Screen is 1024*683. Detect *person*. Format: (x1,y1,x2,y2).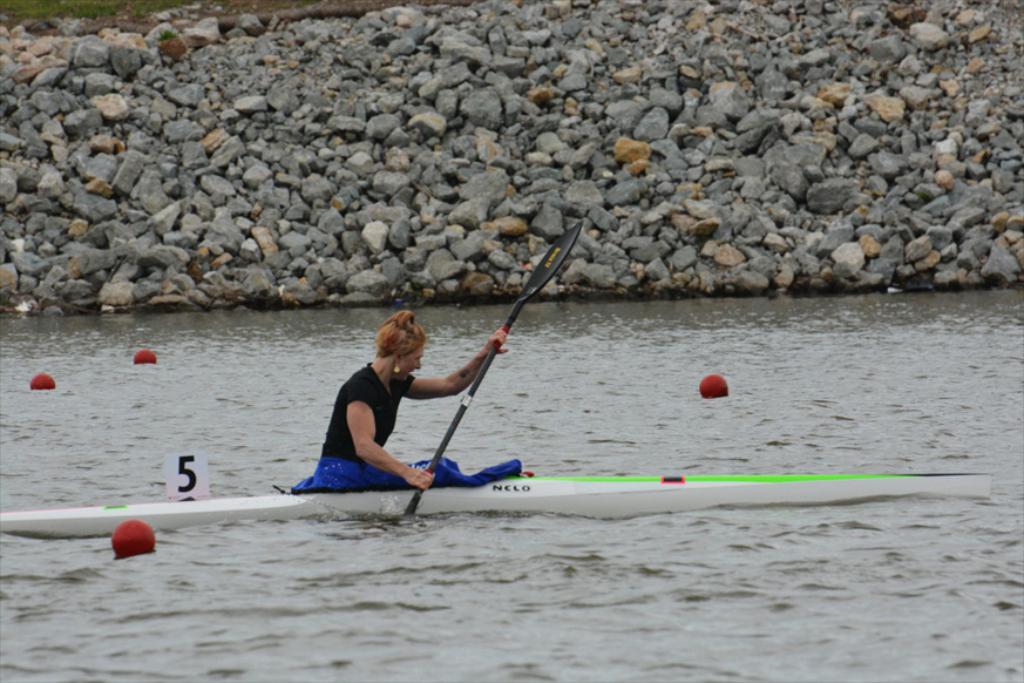
(297,303,467,507).
